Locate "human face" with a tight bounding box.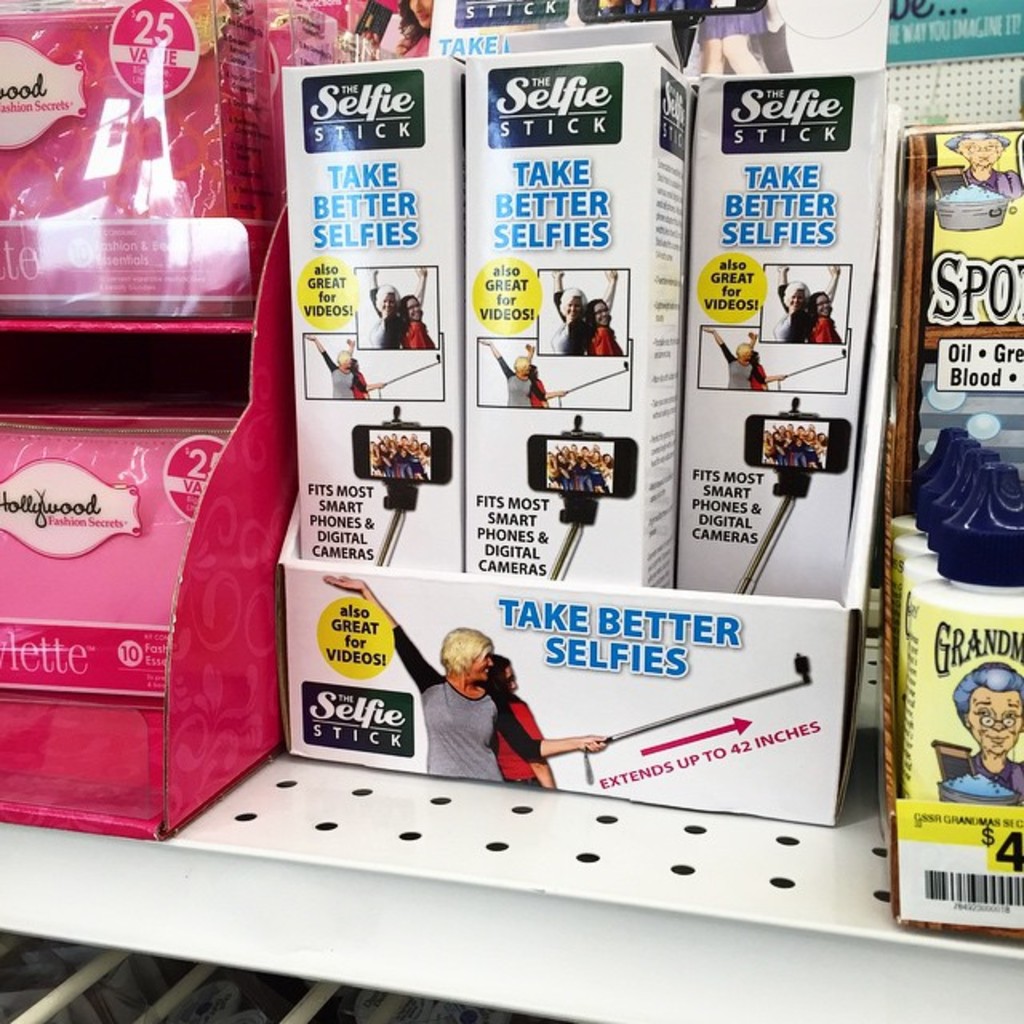
(339, 354, 357, 374).
